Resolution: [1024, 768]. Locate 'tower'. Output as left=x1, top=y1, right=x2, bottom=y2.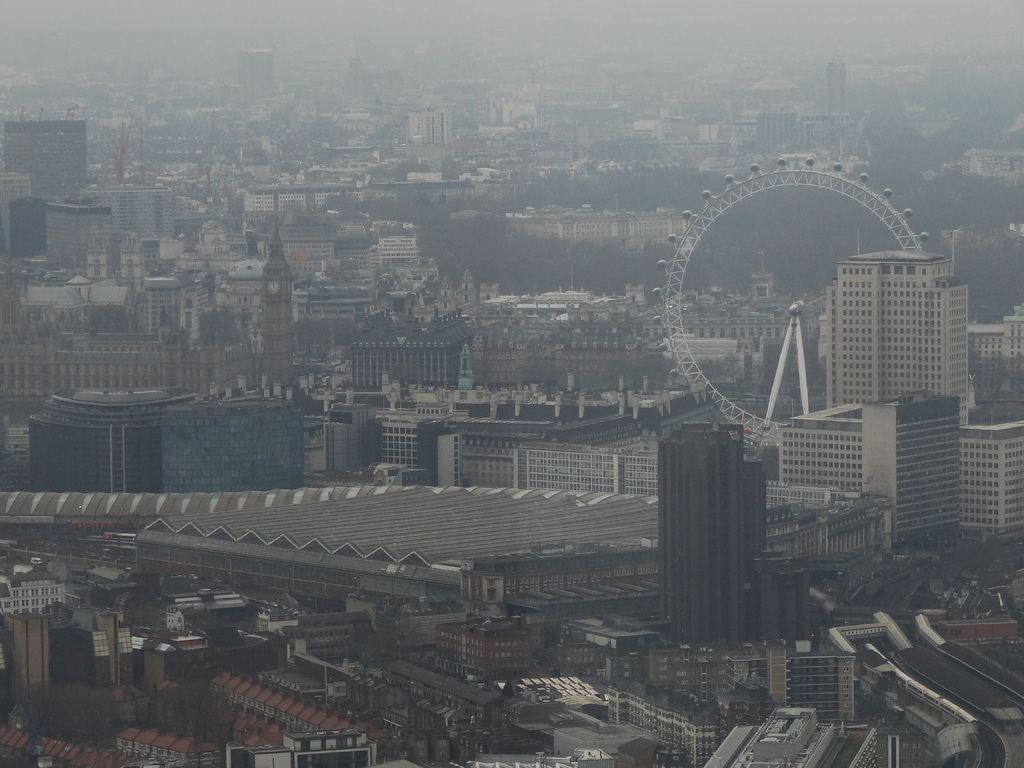
left=36, top=383, right=156, bottom=498.
